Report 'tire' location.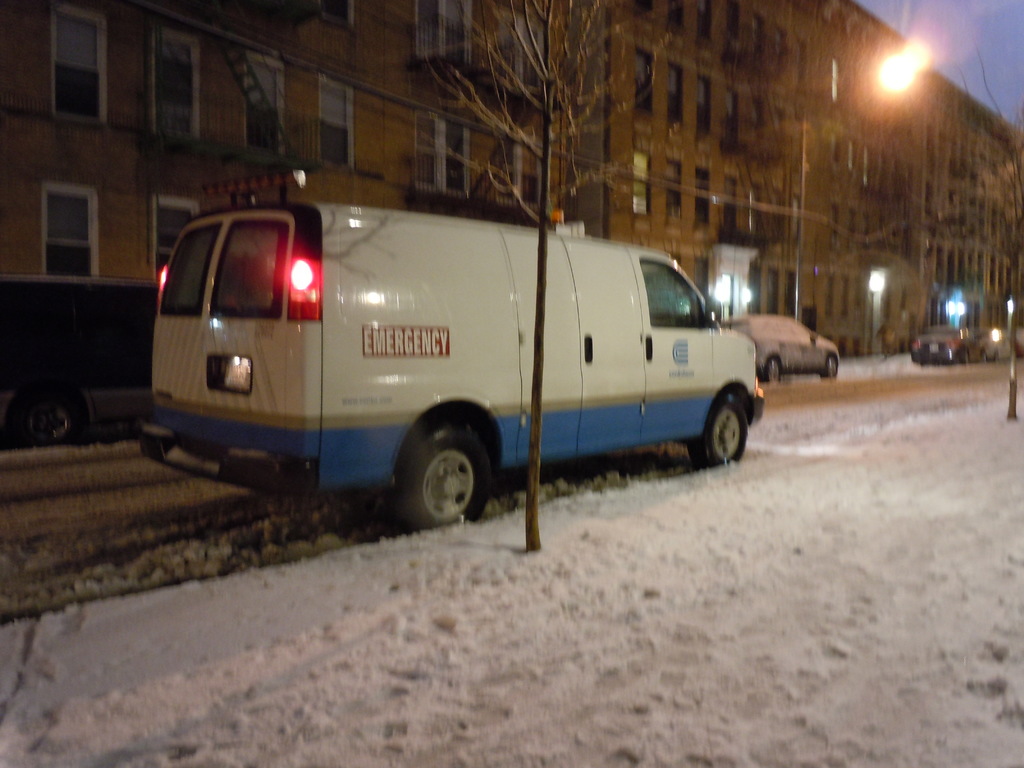
Report: region(696, 397, 749, 463).
